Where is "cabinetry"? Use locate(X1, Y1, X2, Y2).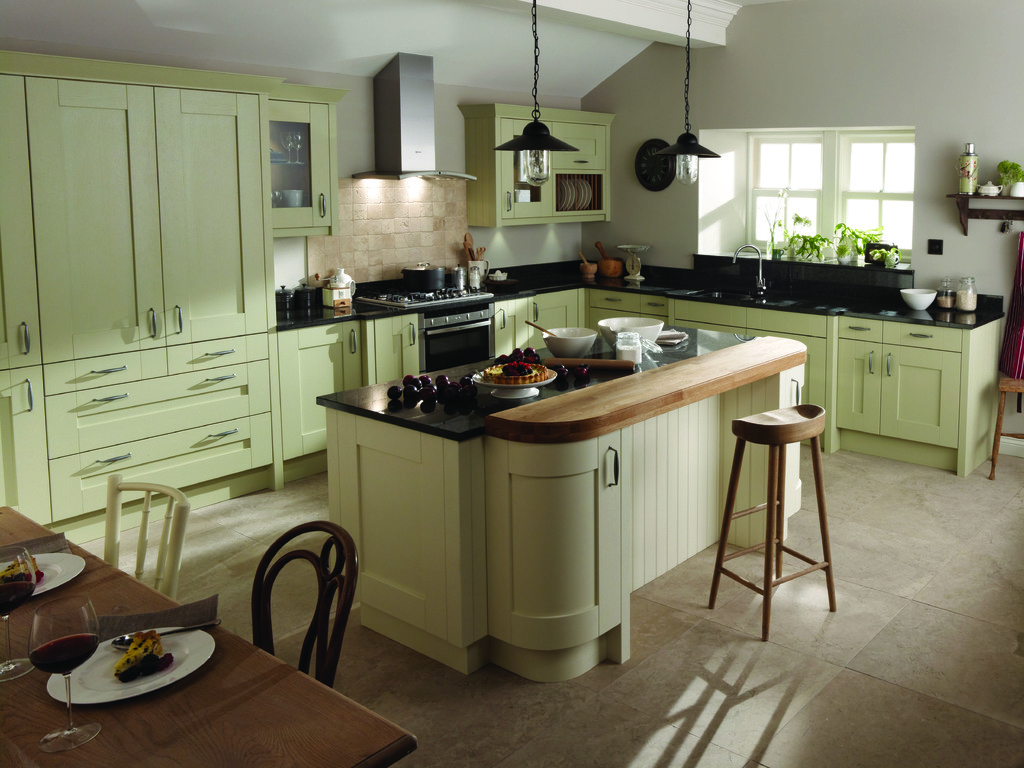
locate(638, 295, 669, 315).
